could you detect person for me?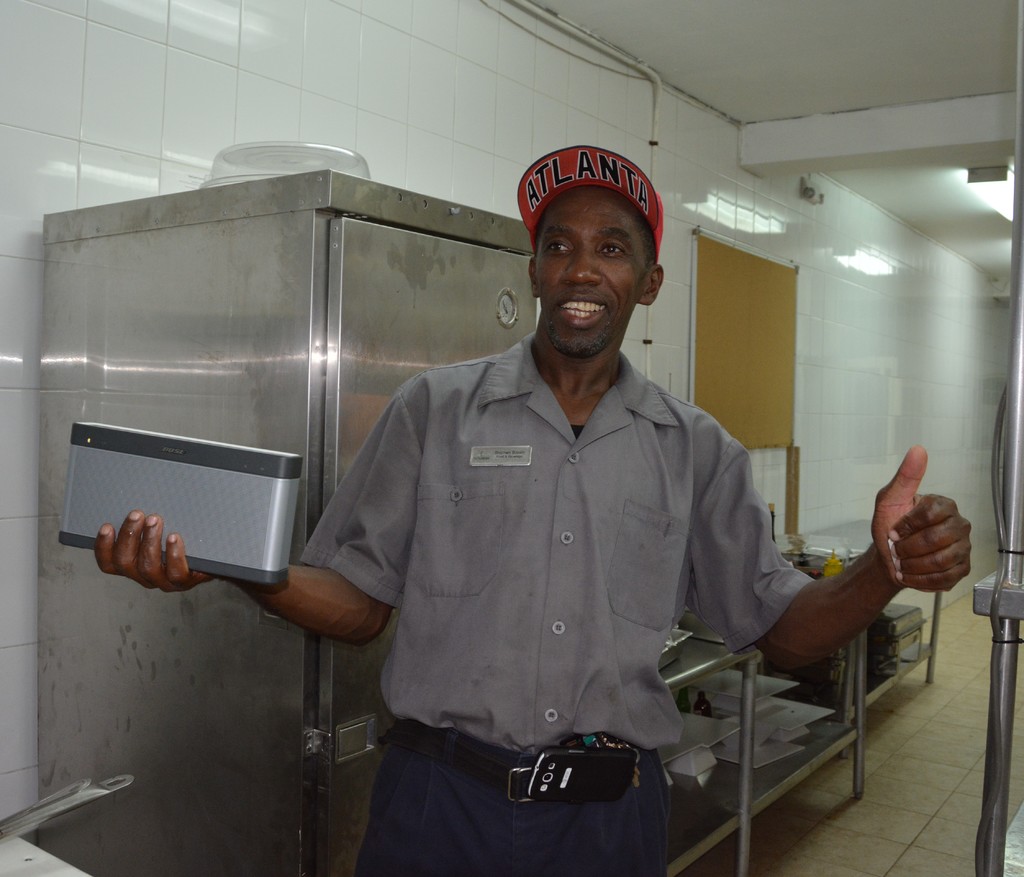
Detection result: box(95, 145, 972, 876).
